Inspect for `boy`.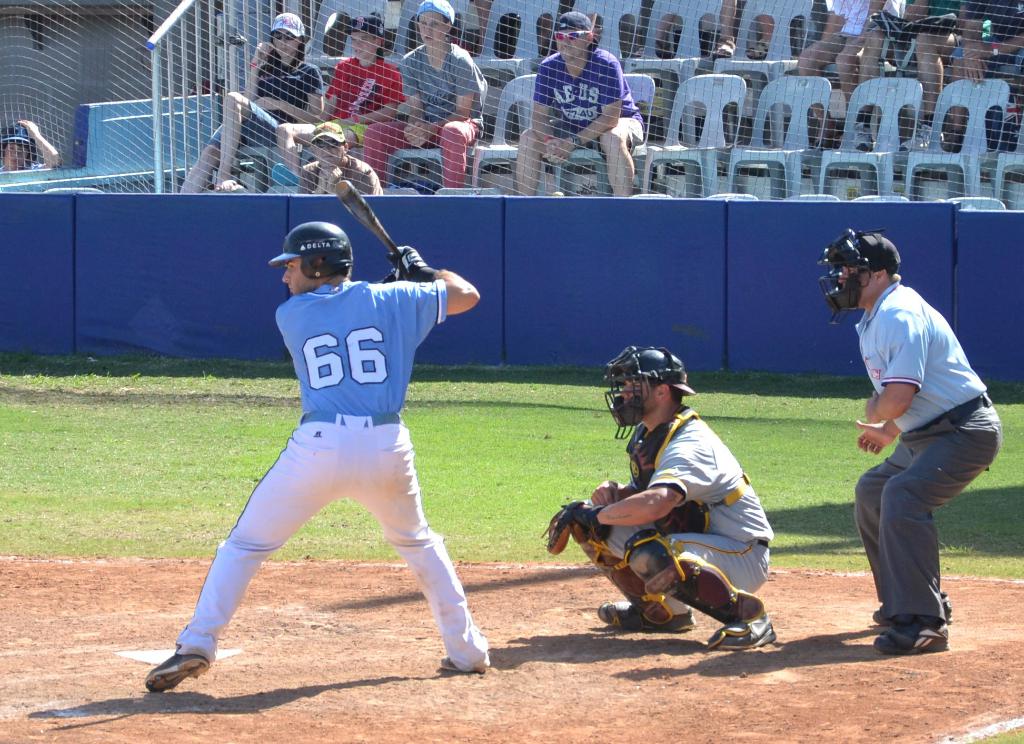
Inspection: <box>115,182,505,700</box>.
